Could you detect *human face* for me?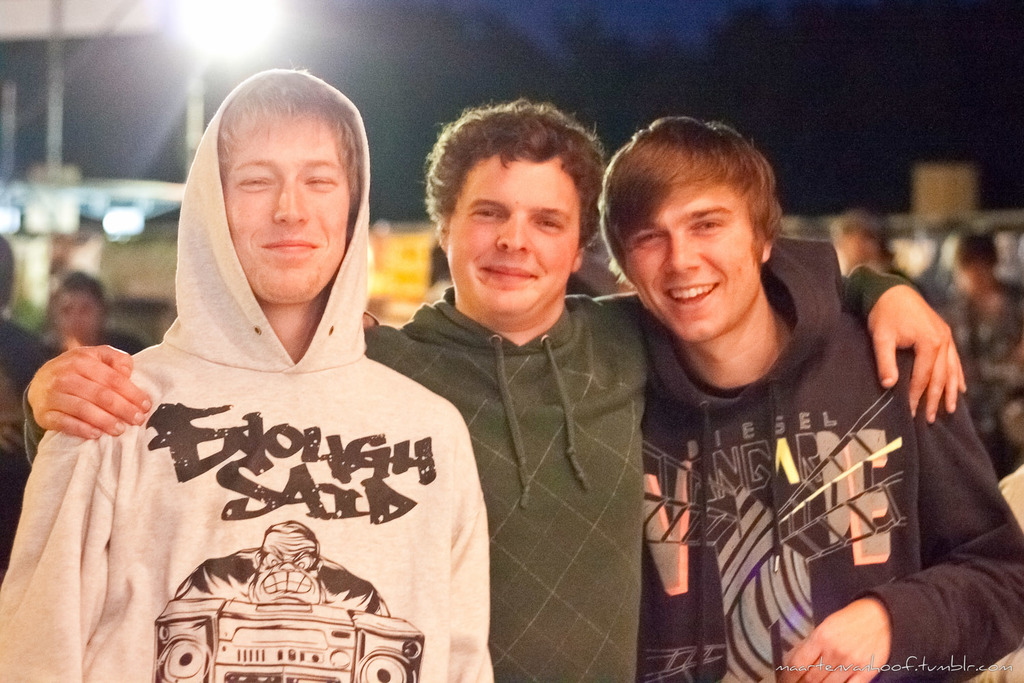
Detection result: (447, 154, 580, 327).
